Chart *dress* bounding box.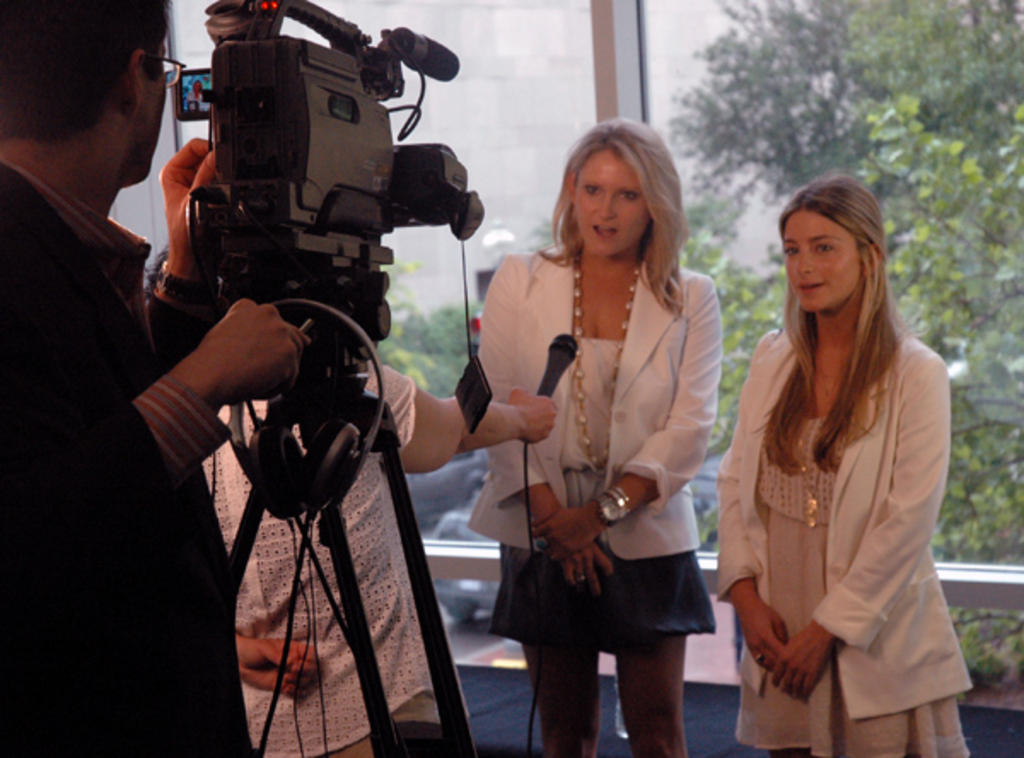
Charted: region(712, 318, 971, 756).
